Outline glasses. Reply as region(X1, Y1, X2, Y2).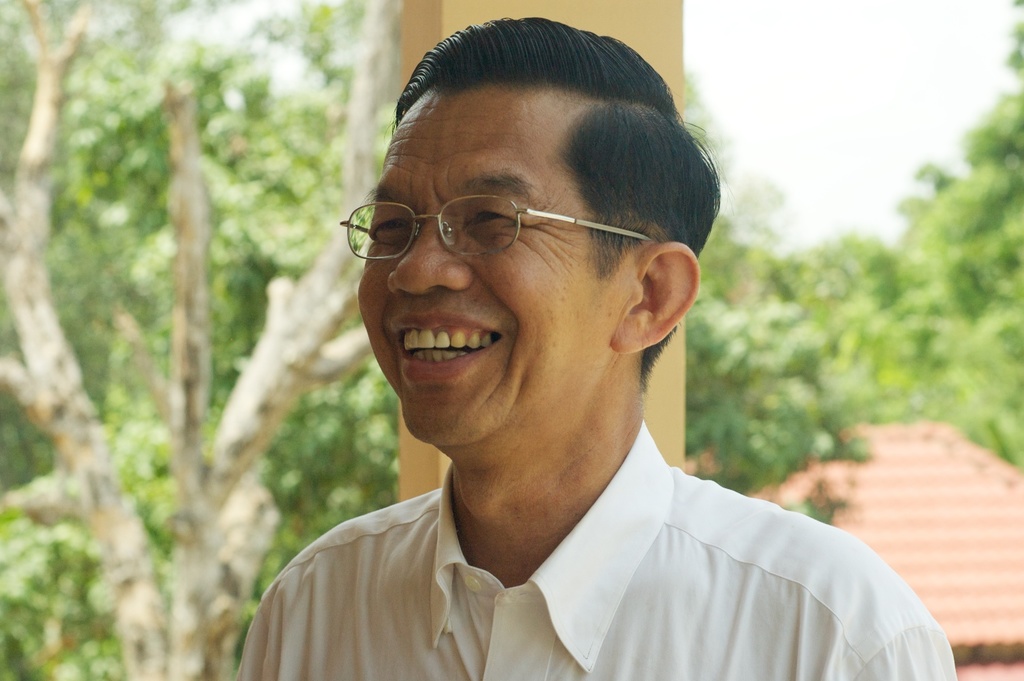
region(336, 174, 642, 268).
